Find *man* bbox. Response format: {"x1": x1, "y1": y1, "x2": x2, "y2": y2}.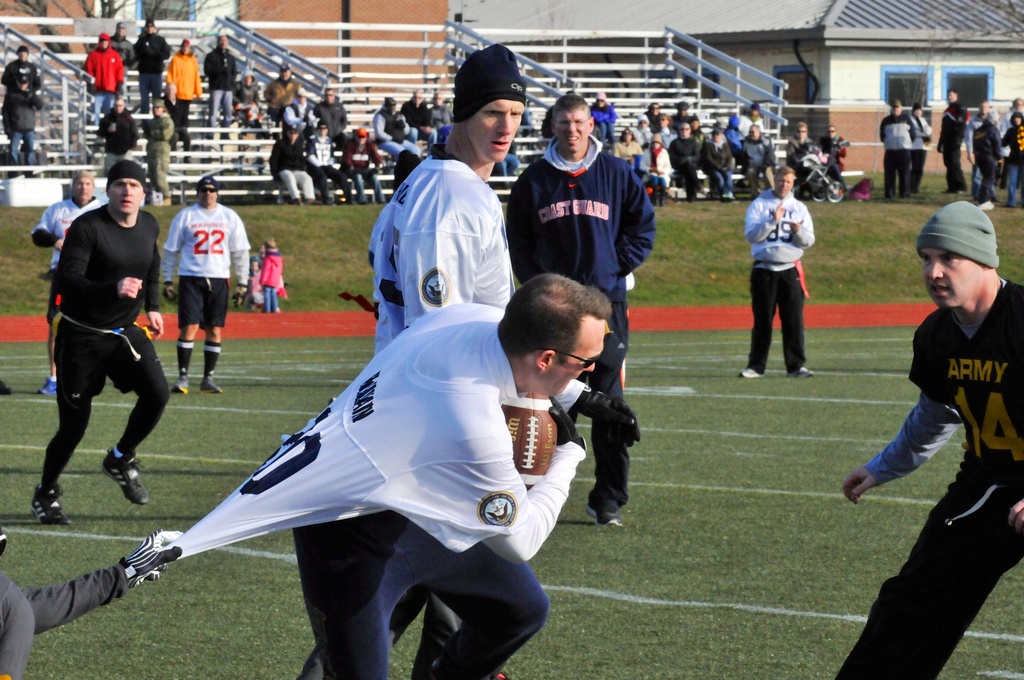
{"x1": 104, "y1": 20, "x2": 136, "y2": 111}.
